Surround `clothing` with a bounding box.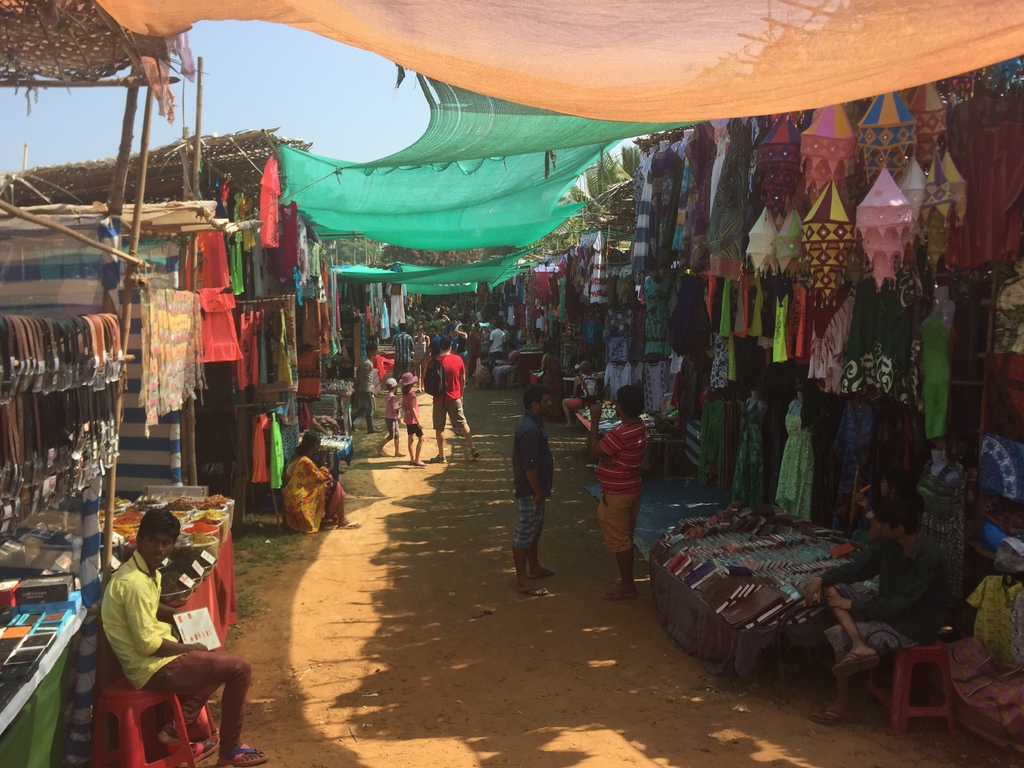
428:357:472:434.
